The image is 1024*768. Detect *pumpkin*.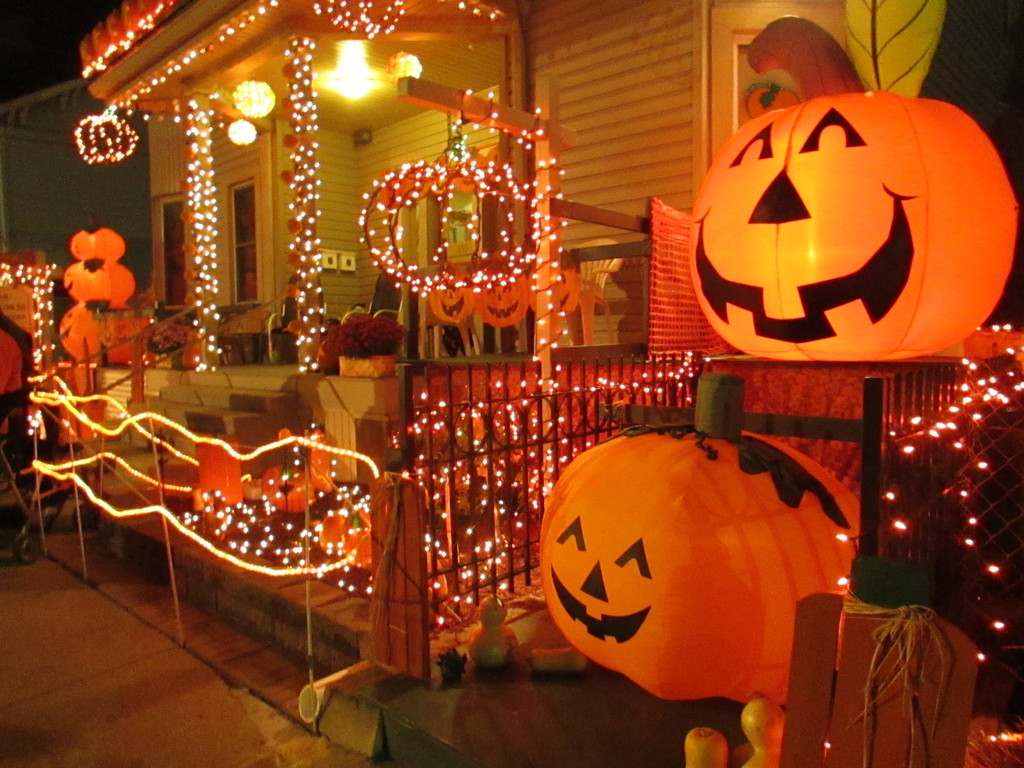
Detection: pyautogui.locateOnScreen(67, 253, 134, 305).
